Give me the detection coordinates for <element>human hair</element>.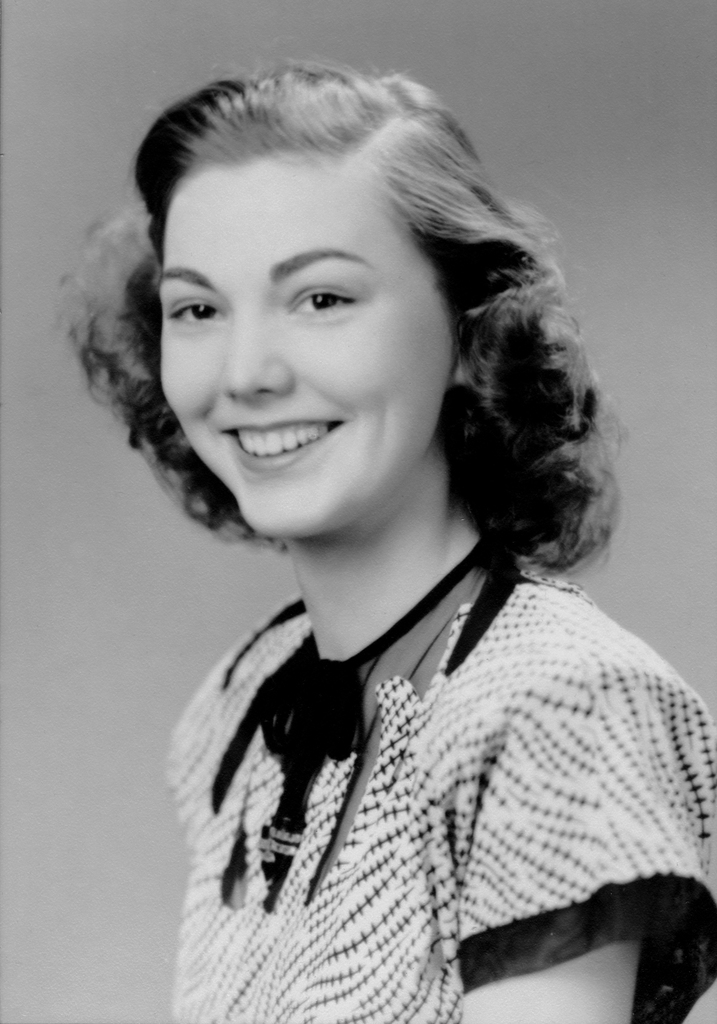
110/44/590/625.
